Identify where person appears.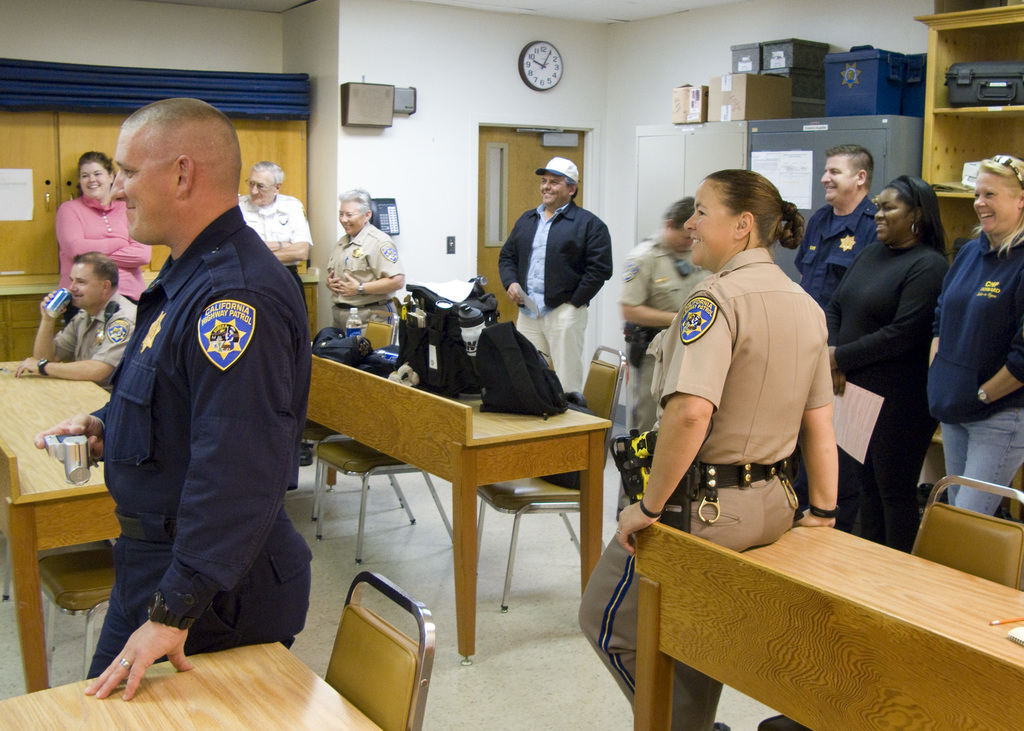
Appears at {"left": 797, "top": 143, "right": 879, "bottom": 326}.
